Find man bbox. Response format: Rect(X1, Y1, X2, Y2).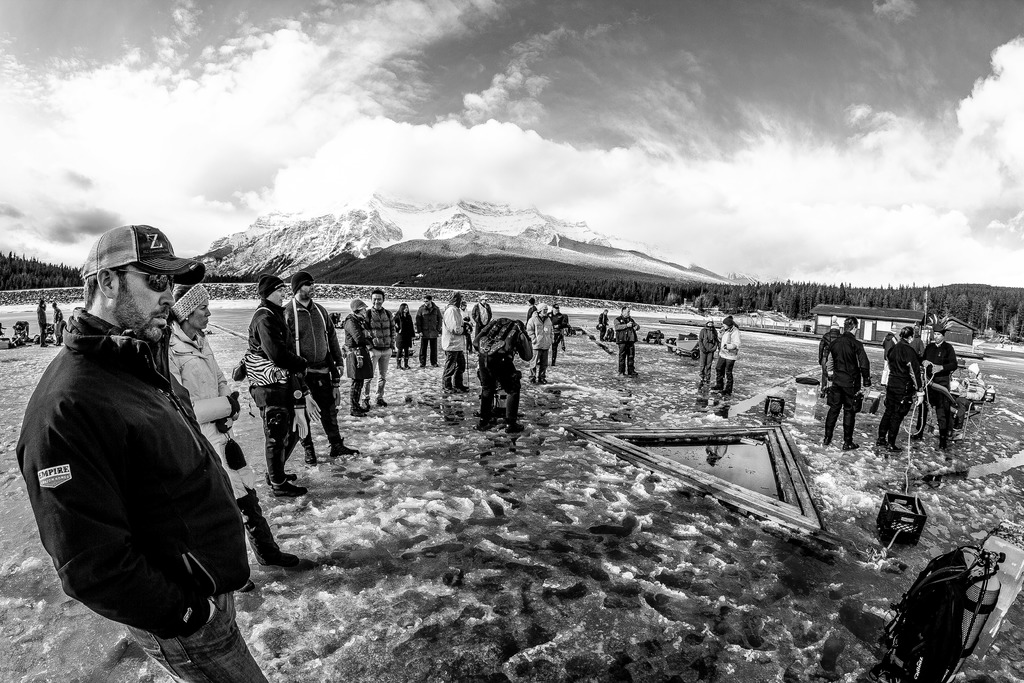
Rect(52, 300, 63, 345).
